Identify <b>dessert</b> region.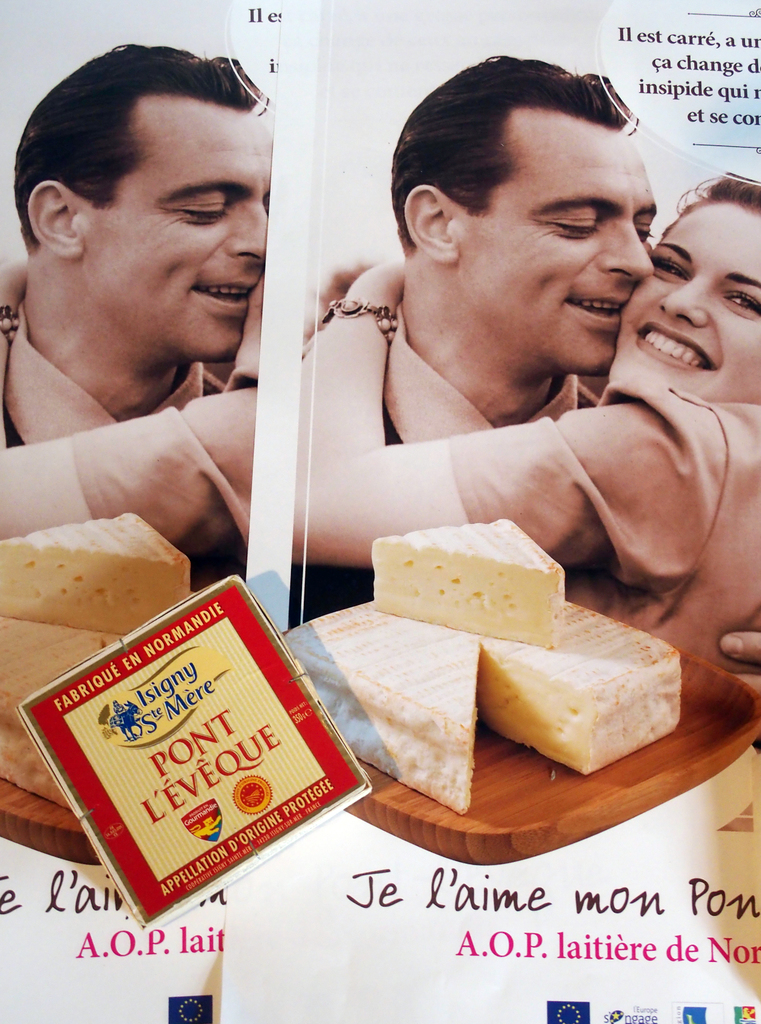
Region: left=0, top=504, right=199, bottom=640.
